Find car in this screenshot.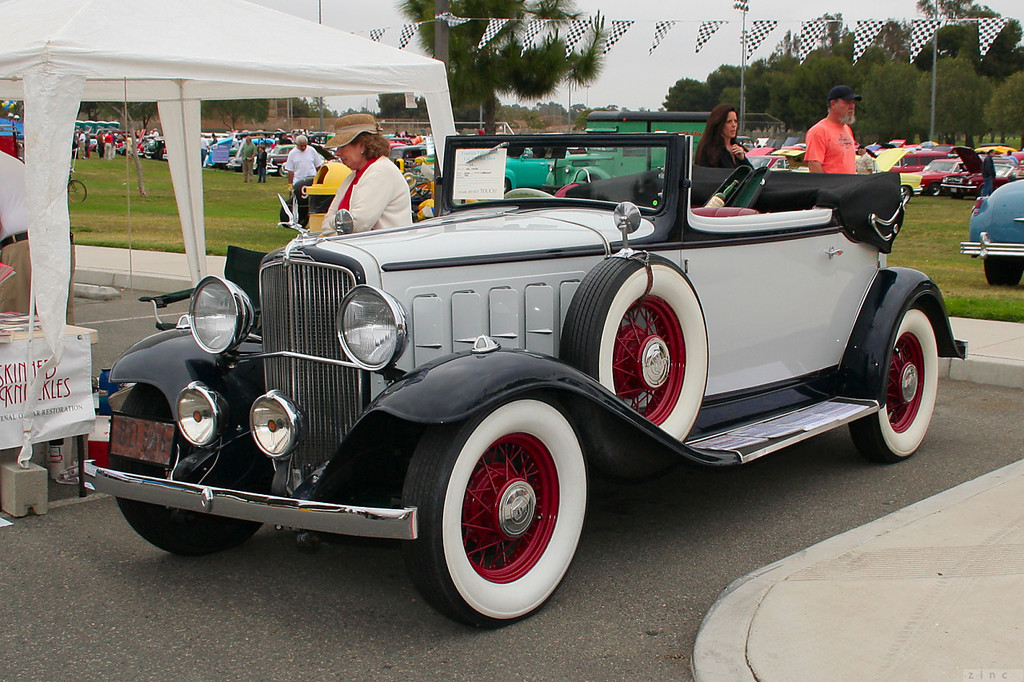
The bounding box for car is [74, 131, 966, 630].
